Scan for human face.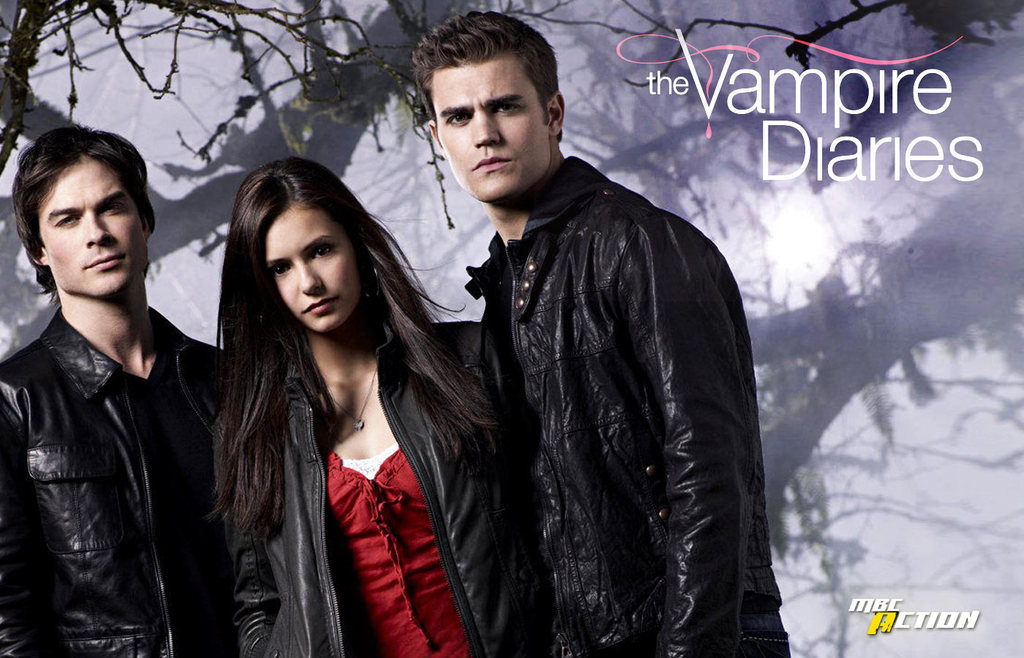
Scan result: (left=251, top=203, right=364, bottom=338).
